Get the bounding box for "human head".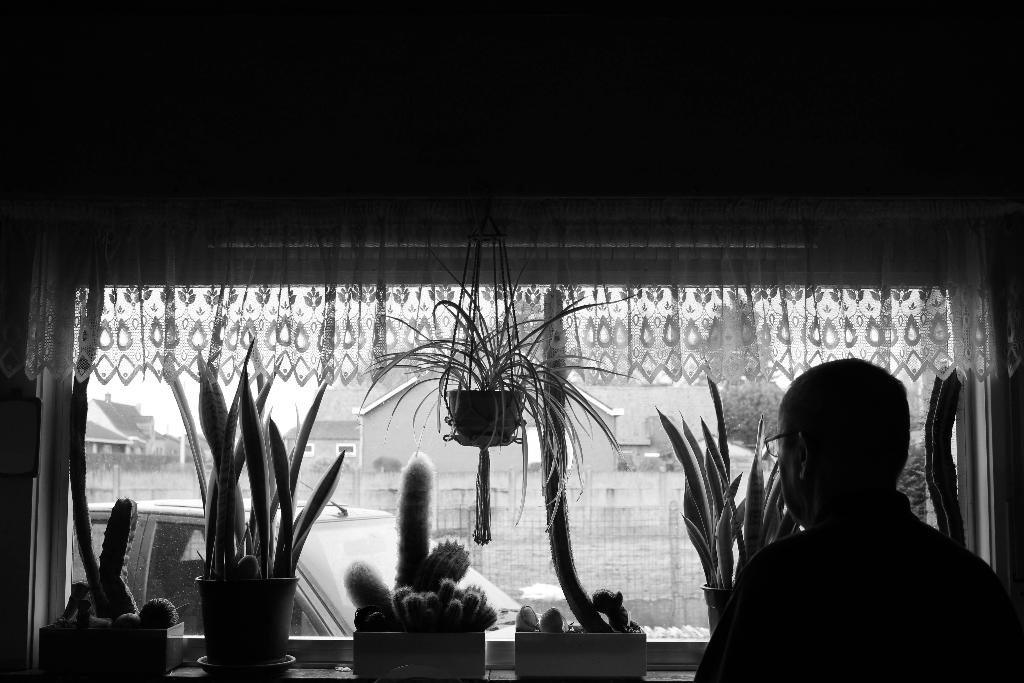
bbox=(774, 376, 929, 529).
